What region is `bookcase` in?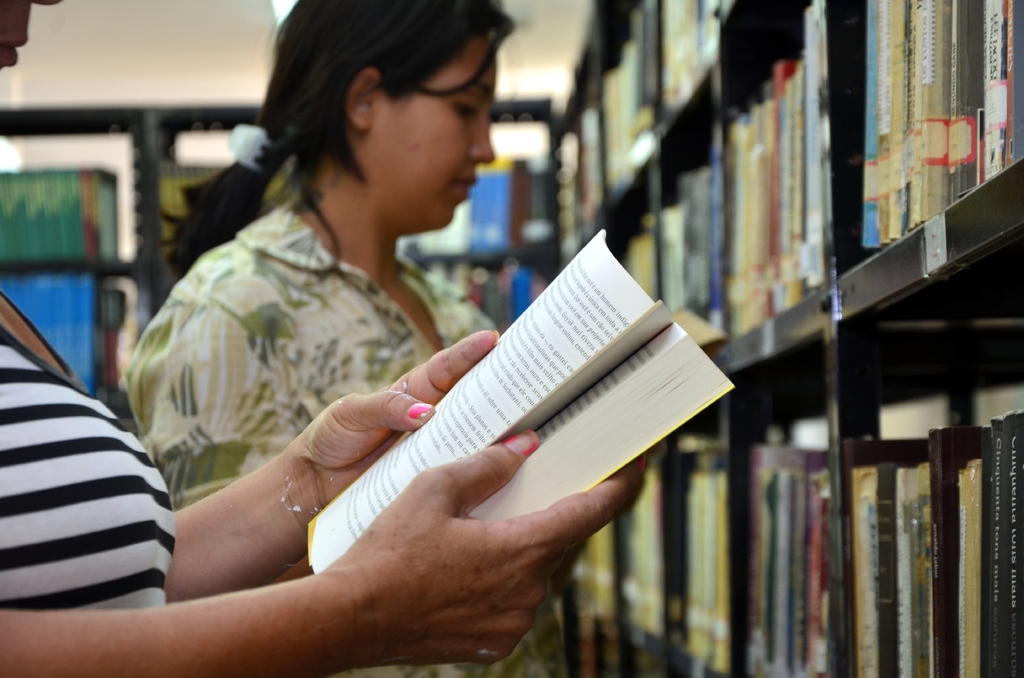
0, 90, 570, 677.
